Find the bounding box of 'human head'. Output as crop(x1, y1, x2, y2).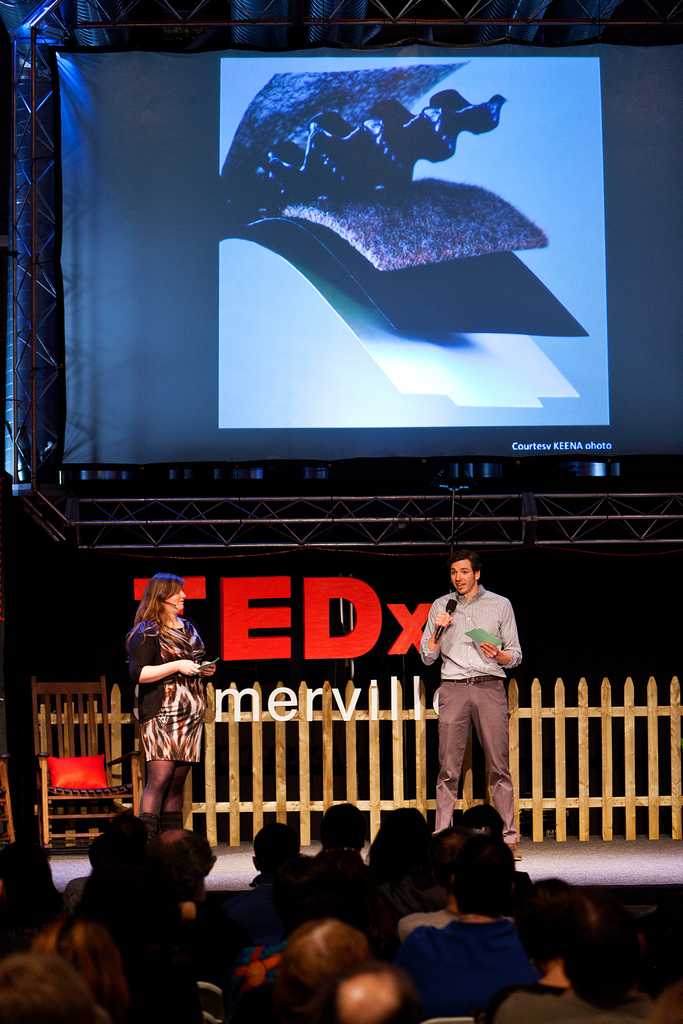
crop(369, 798, 429, 875).
